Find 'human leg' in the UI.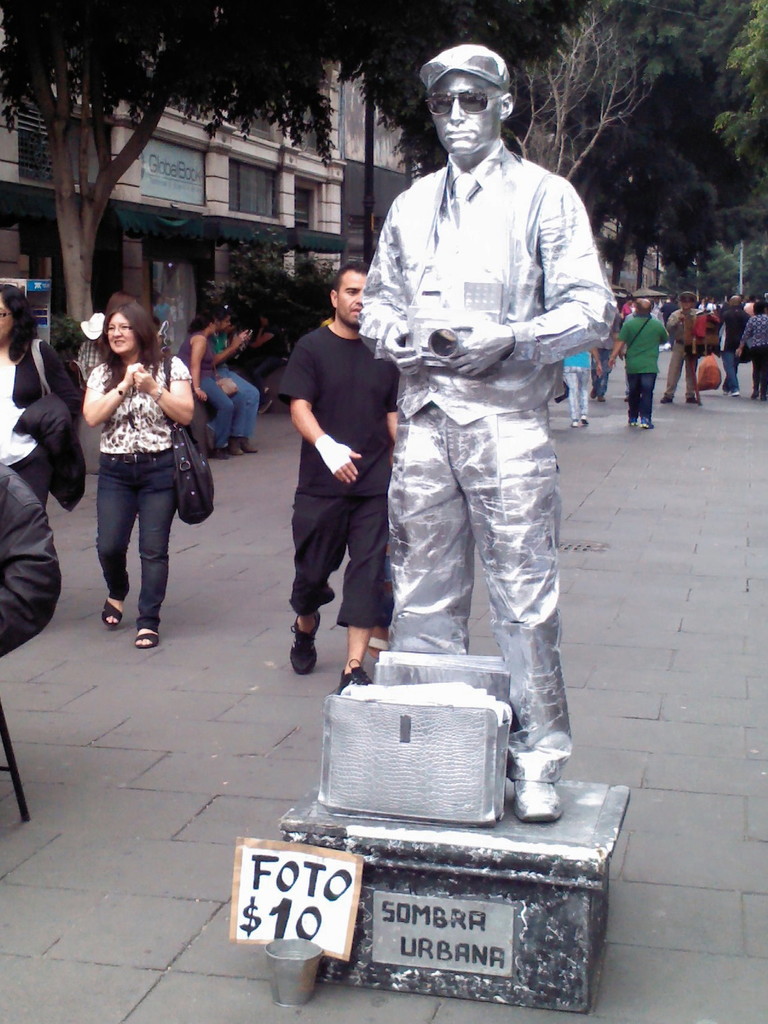
UI element at crop(749, 346, 760, 403).
